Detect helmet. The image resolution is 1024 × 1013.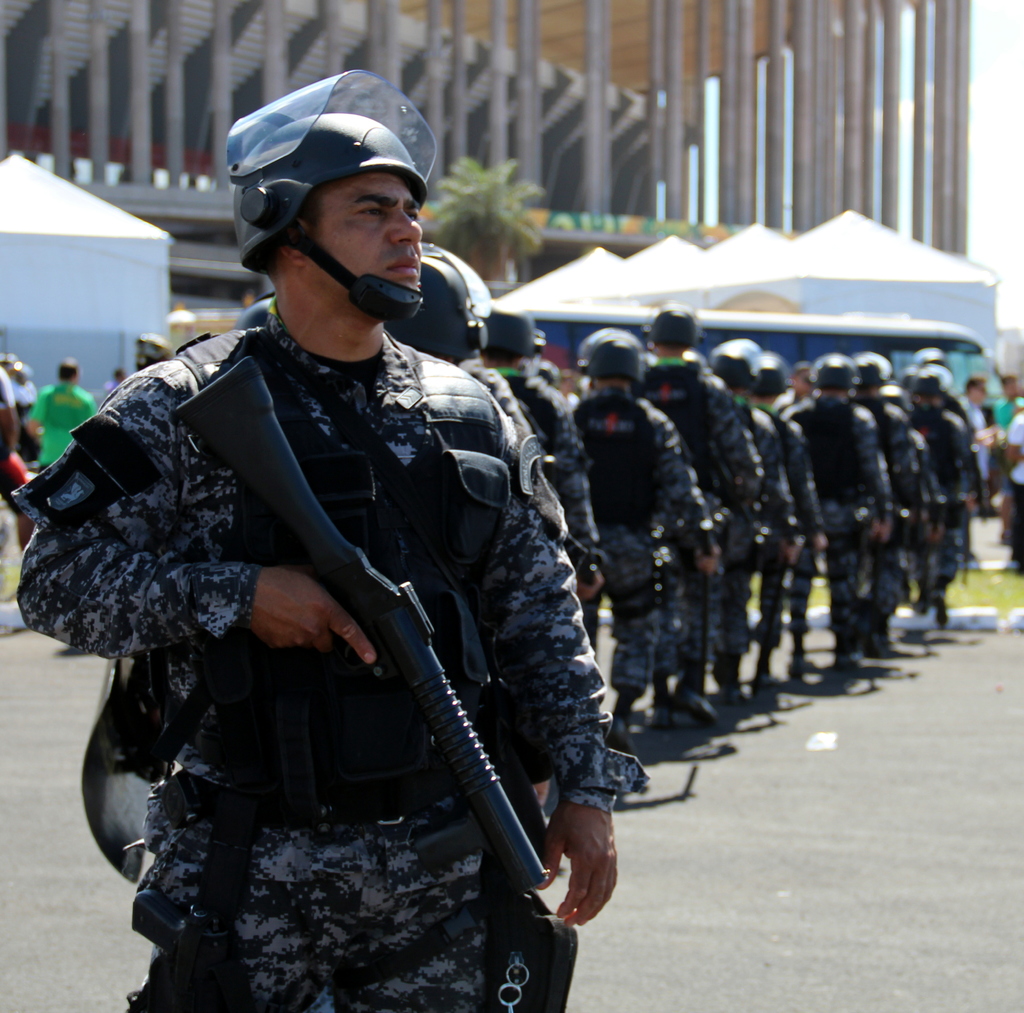
[851,352,896,387].
